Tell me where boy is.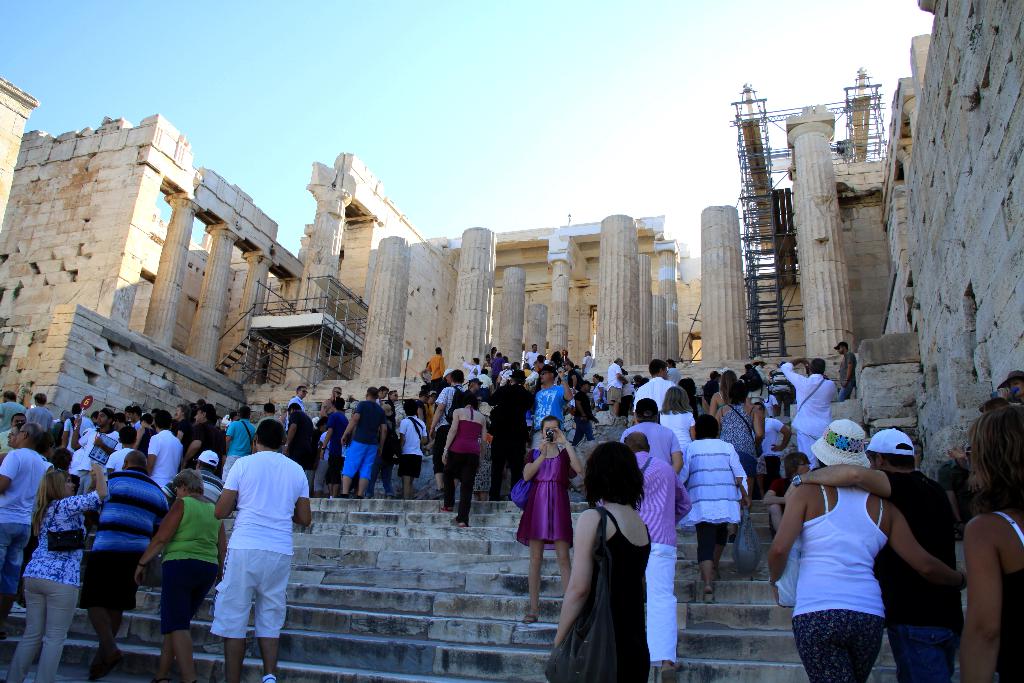
boy is at [72, 410, 120, 498].
